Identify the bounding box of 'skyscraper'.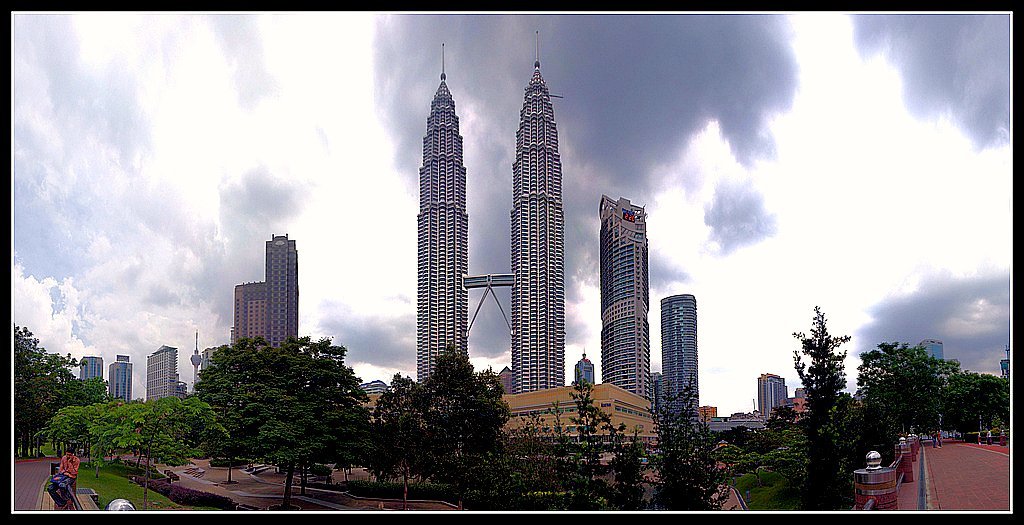
[x1=148, y1=350, x2=178, y2=399].
